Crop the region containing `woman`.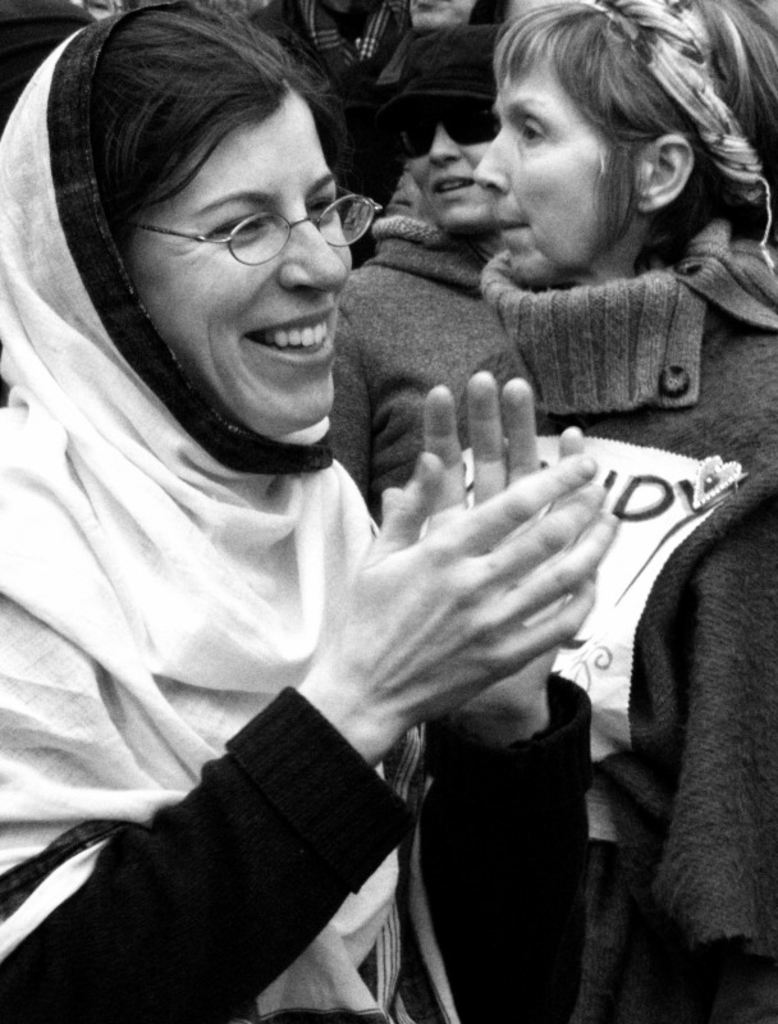
Crop region: l=325, t=31, r=531, b=512.
